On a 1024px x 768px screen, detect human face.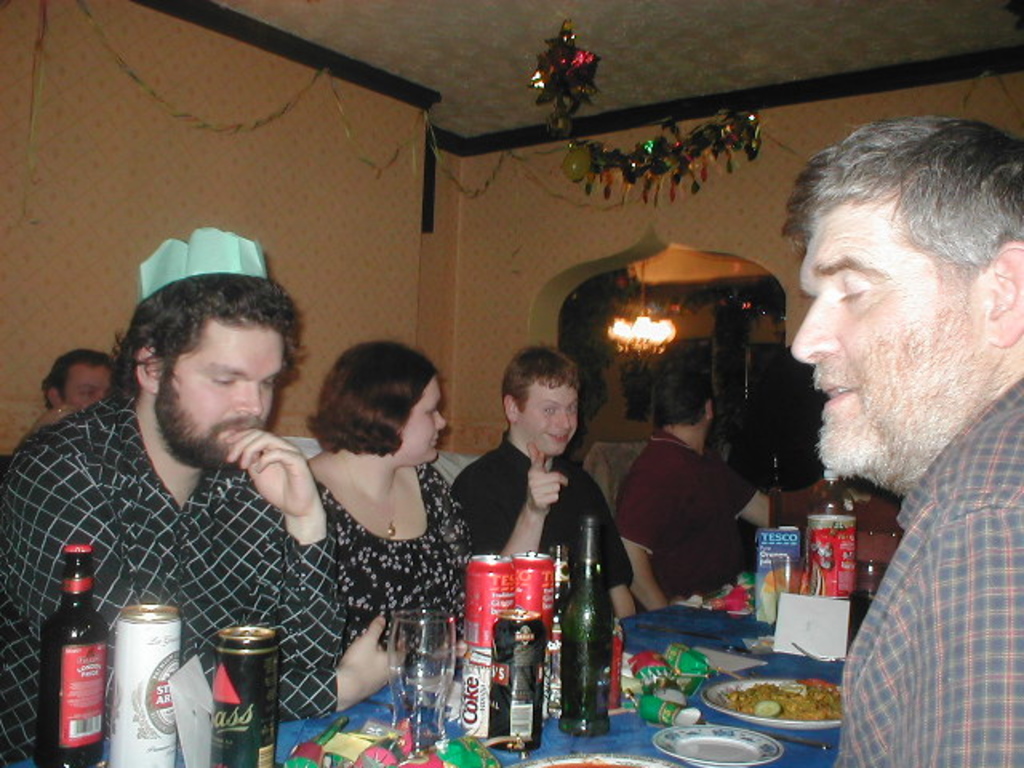
region(528, 384, 582, 456).
